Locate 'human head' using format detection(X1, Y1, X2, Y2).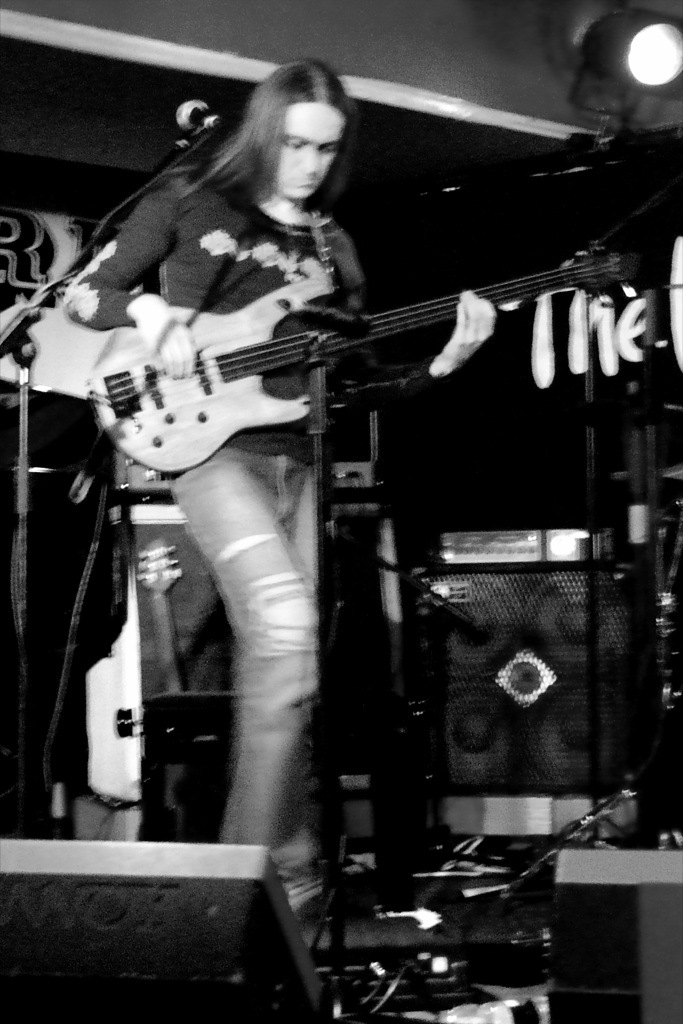
detection(236, 58, 365, 201).
